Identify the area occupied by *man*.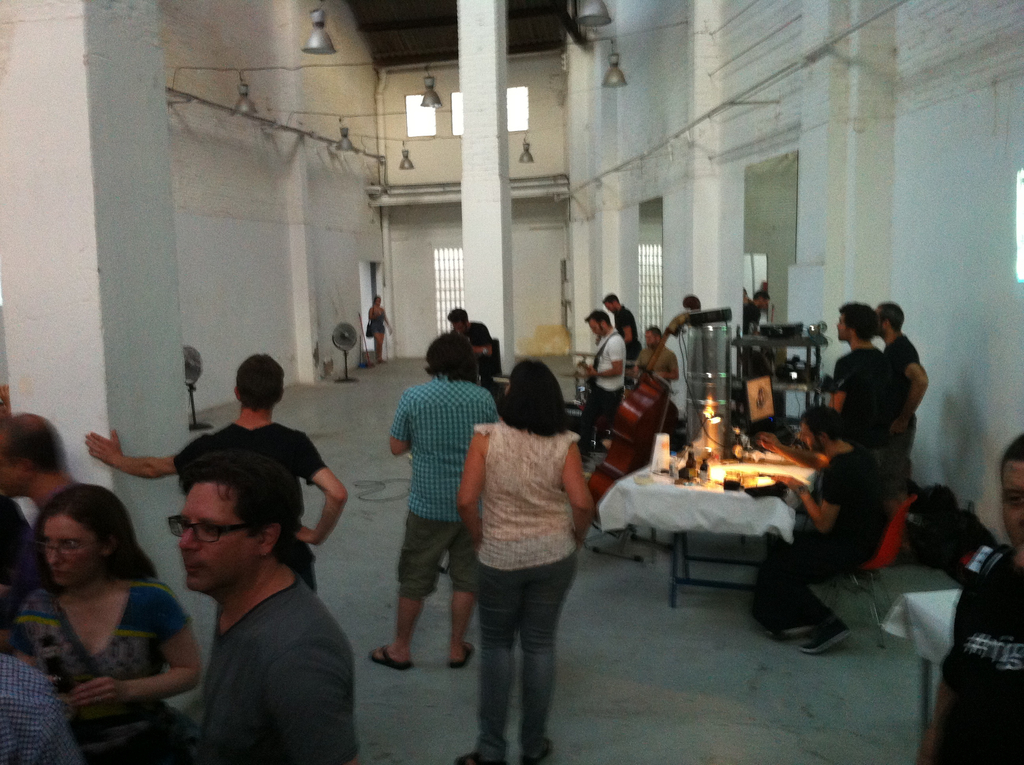
Area: 576,306,627,458.
